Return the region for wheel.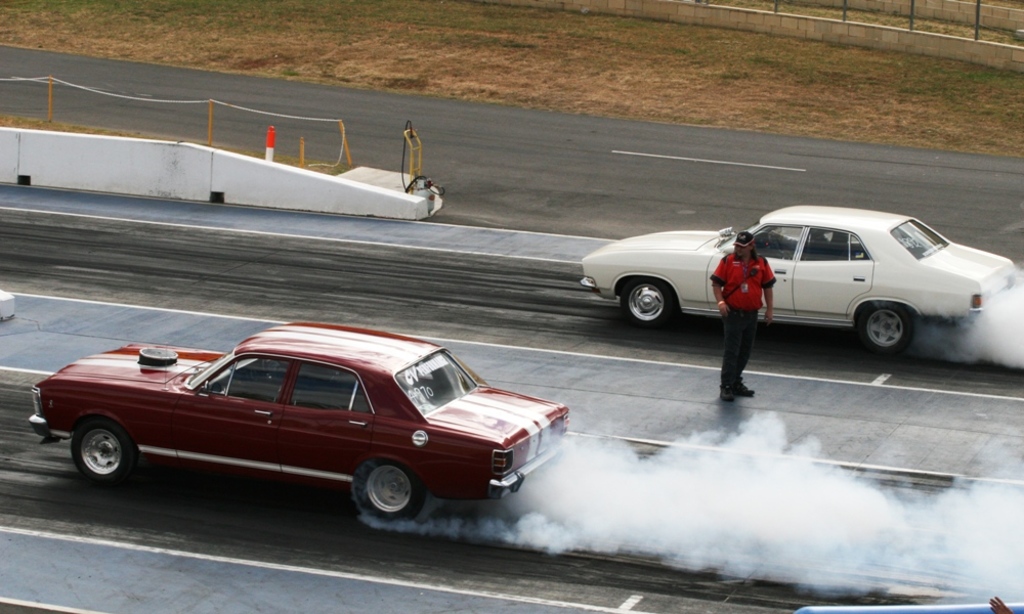
72 415 138 486.
